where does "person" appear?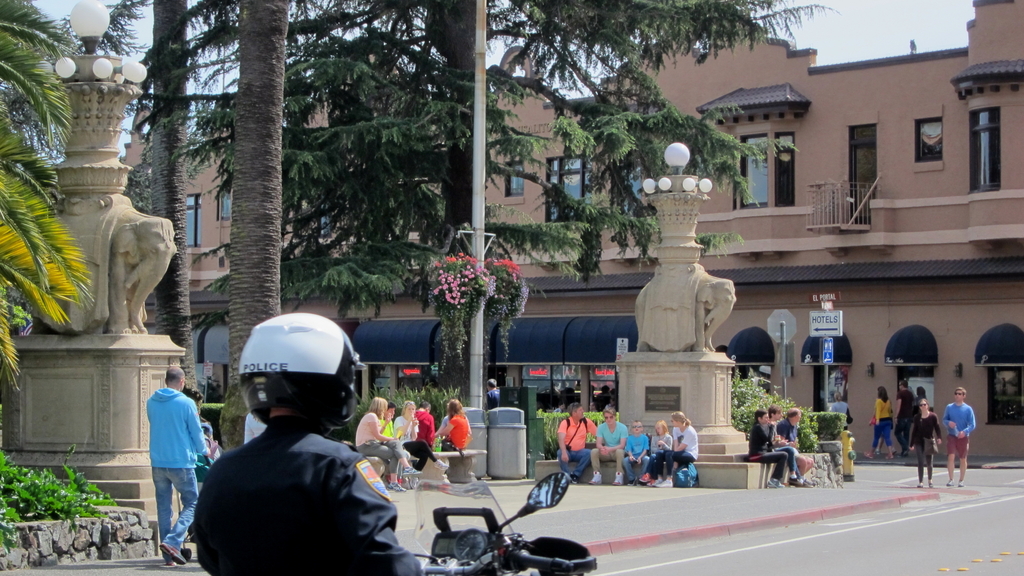
Appears at pyautogui.locateOnScreen(244, 410, 268, 445).
